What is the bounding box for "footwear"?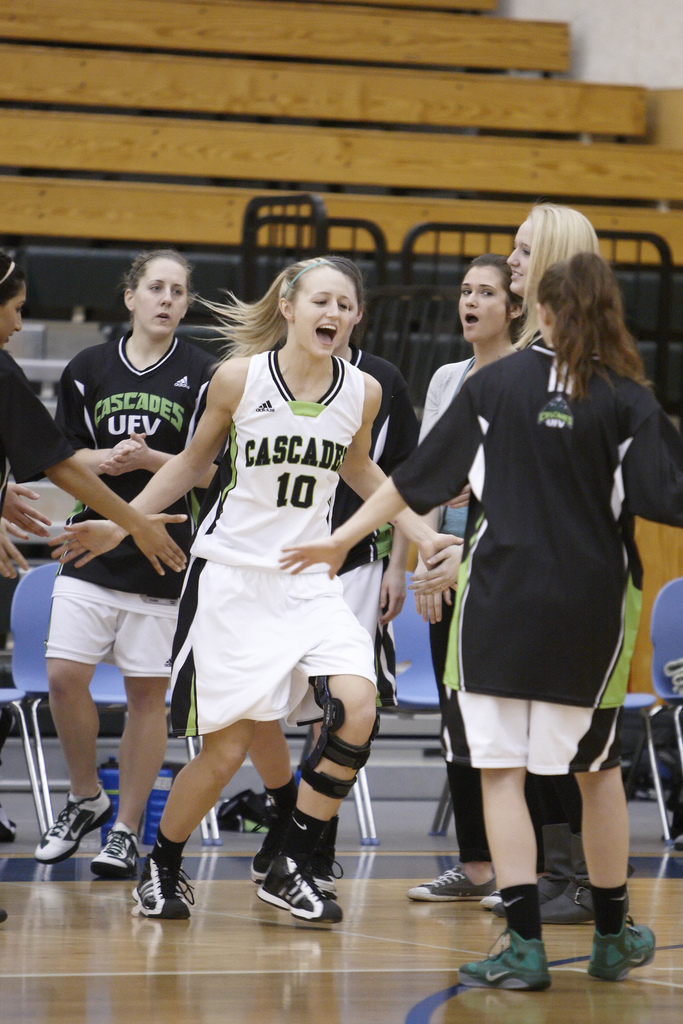
locate(248, 826, 339, 896).
